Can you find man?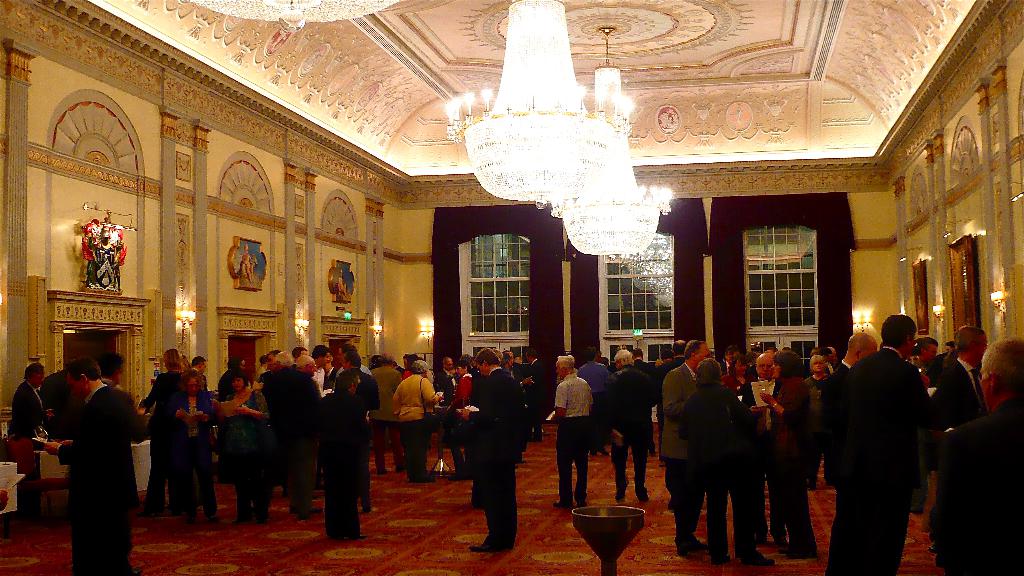
Yes, bounding box: (602, 349, 659, 501).
